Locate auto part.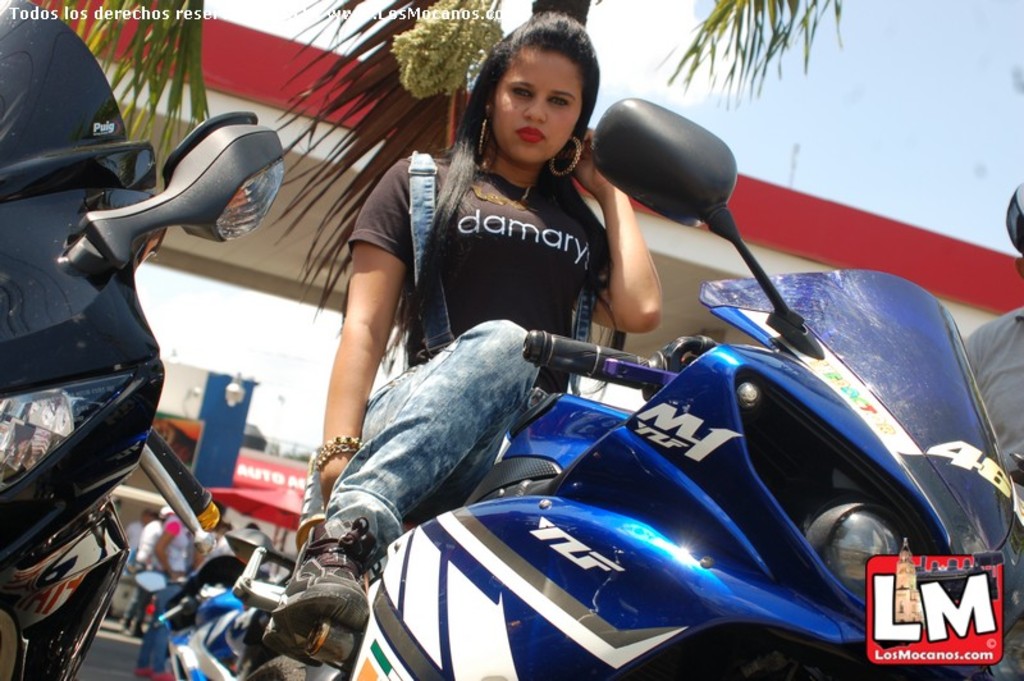
Bounding box: bbox(148, 100, 1023, 680).
